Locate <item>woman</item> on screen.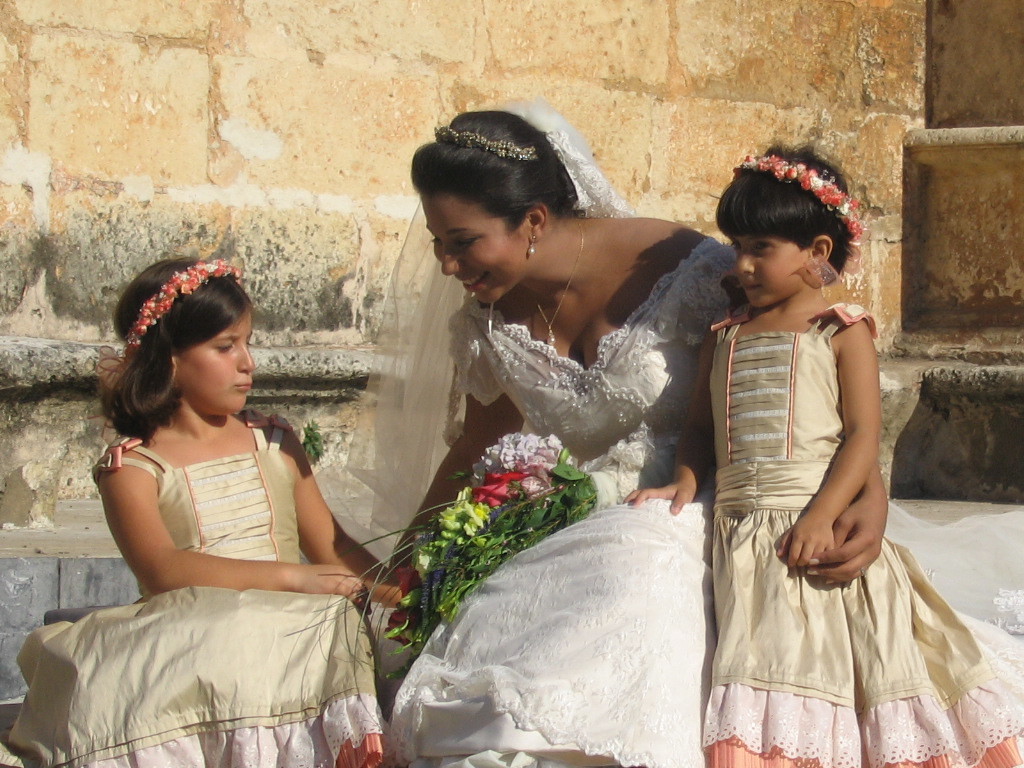
On screen at locate(388, 102, 888, 767).
